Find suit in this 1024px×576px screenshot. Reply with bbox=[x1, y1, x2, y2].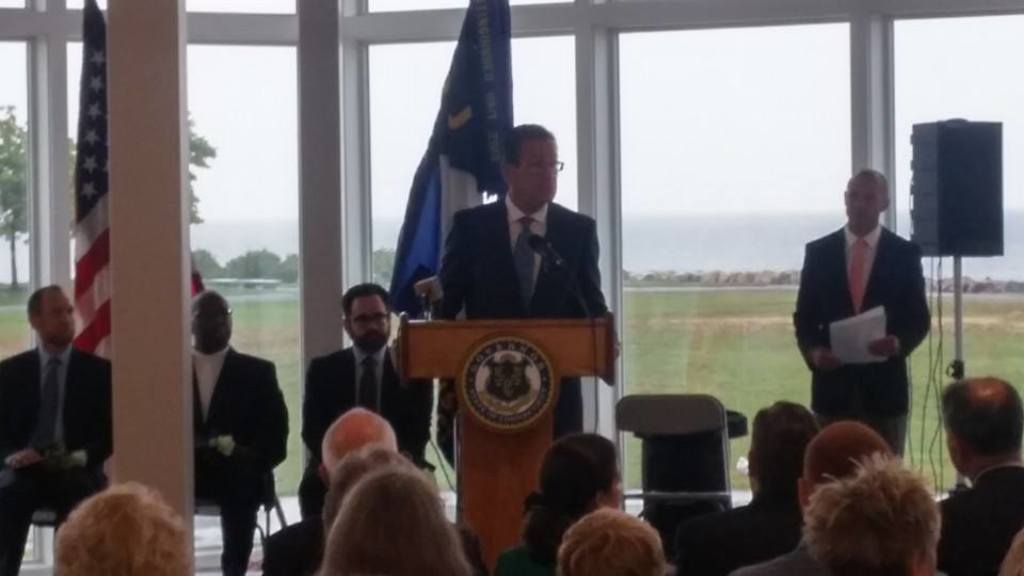
bbox=[0, 347, 116, 575].
